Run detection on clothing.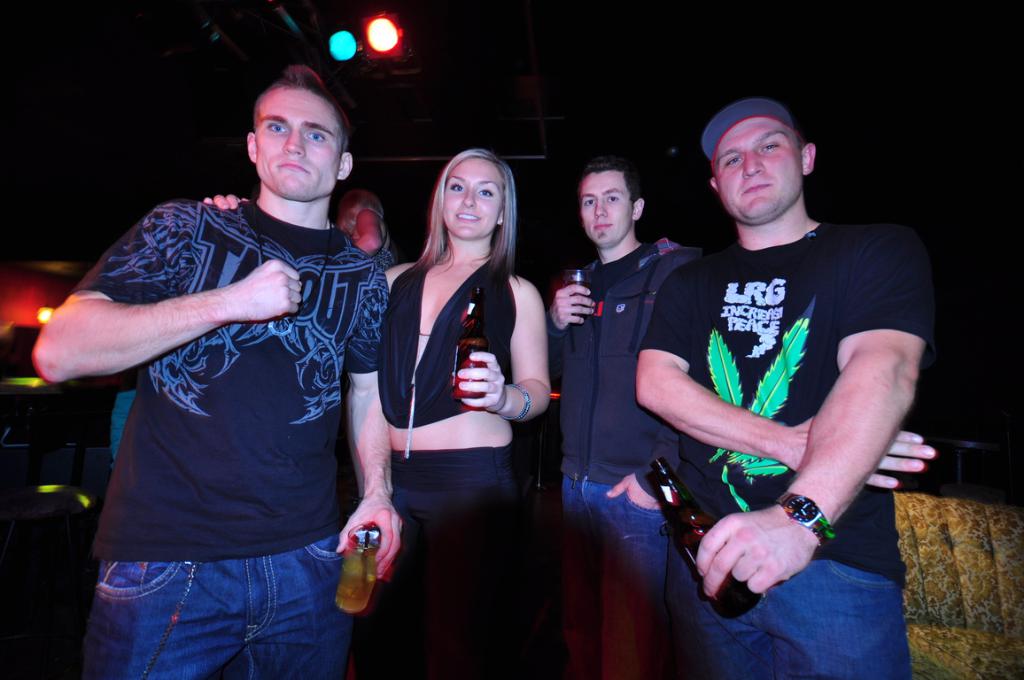
Result: l=71, t=138, r=368, b=635.
